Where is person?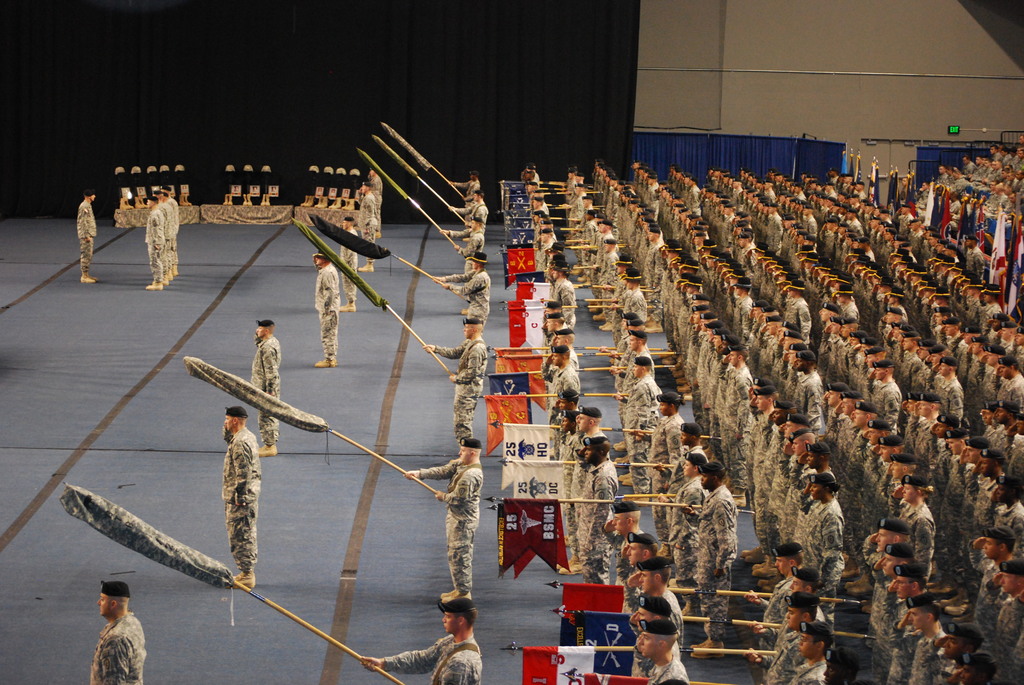
left=452, top=169, right=492, bottom=193.
